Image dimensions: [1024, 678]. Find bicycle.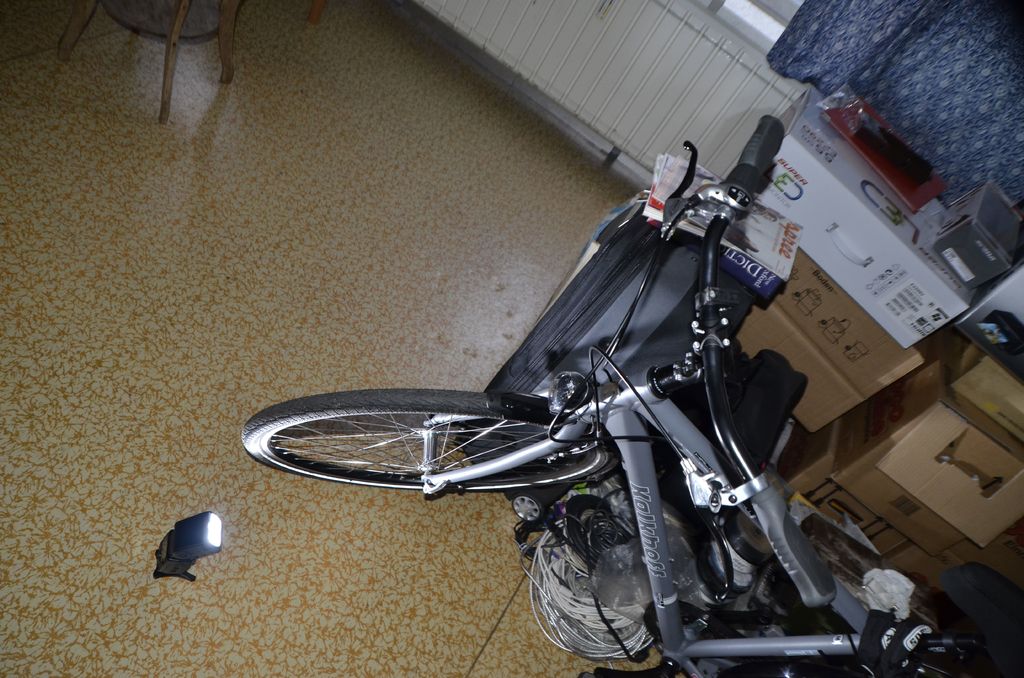
[221,265,900,634].
